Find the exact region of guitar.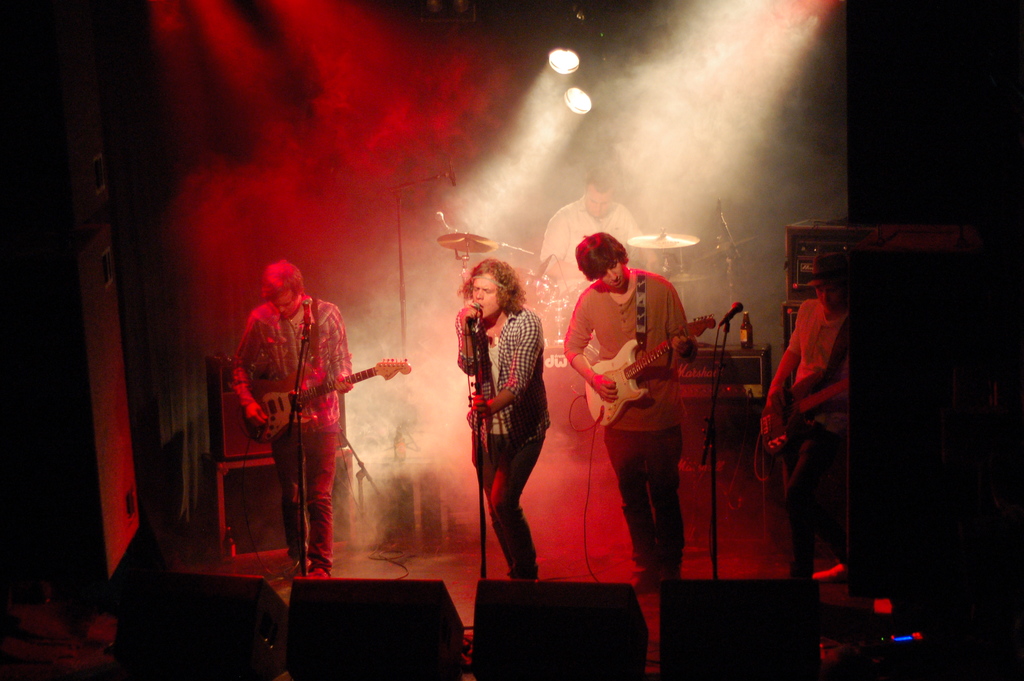
Exact region: rect(236, 347, 414, 447).
